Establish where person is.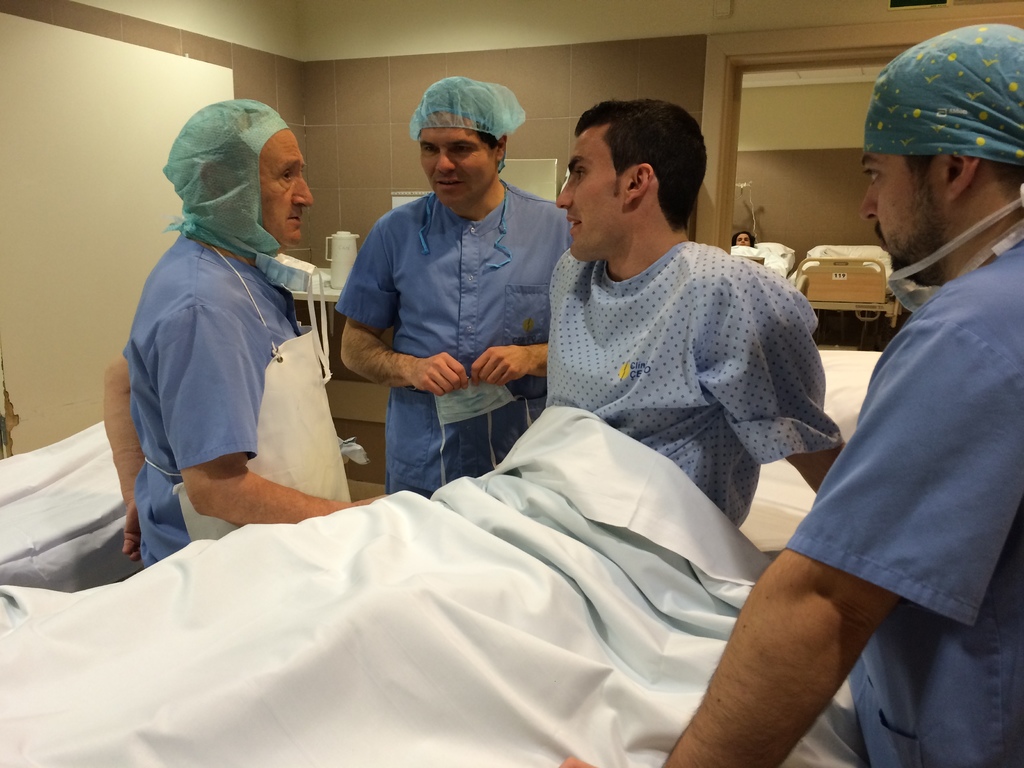
Established at rect(334, 77, 576, 502).
